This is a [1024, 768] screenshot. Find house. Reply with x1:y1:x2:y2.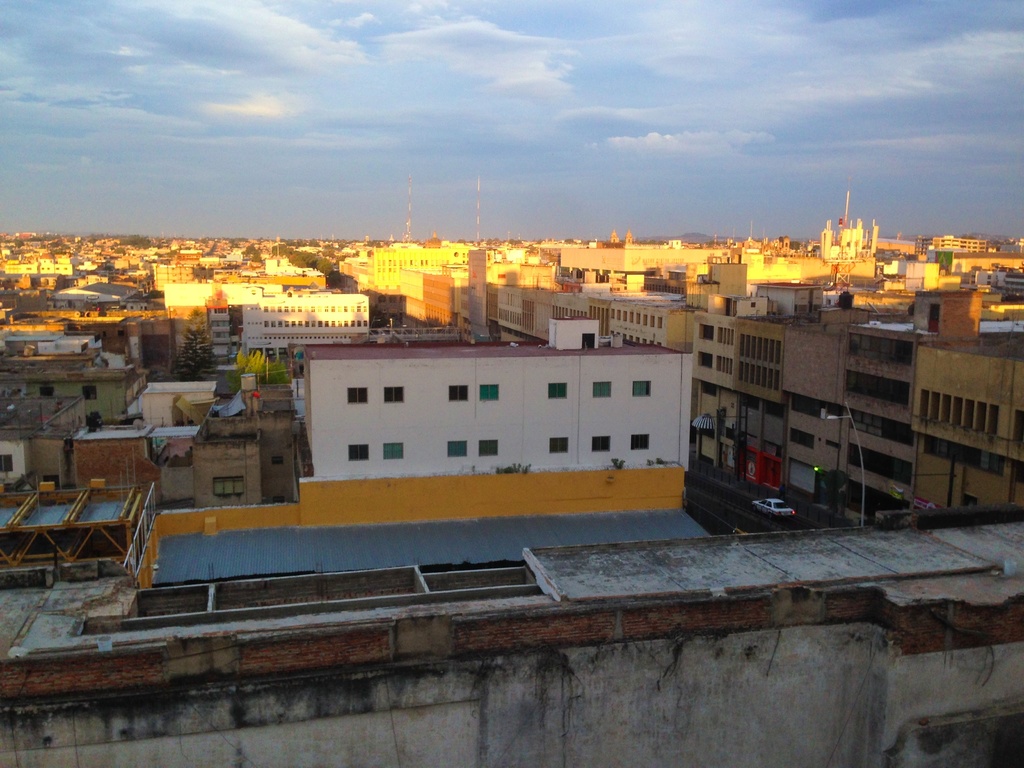
189:408:303:512.
